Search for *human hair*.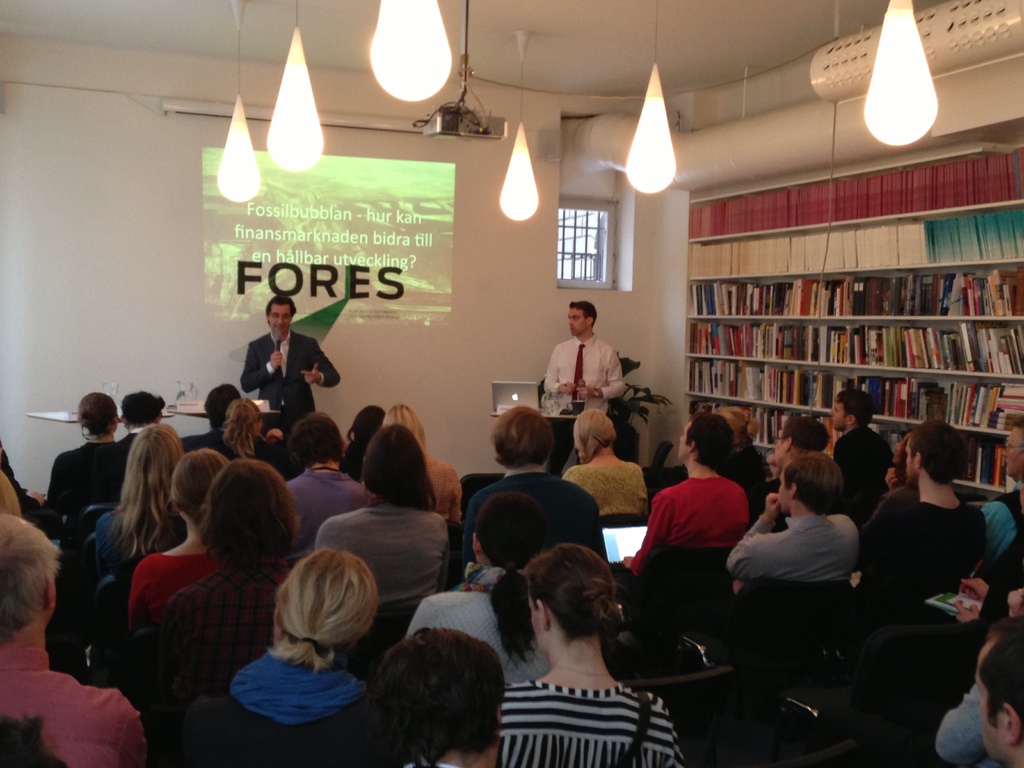
Found at [x1=525, y1=543, x2=624, y2=646].
